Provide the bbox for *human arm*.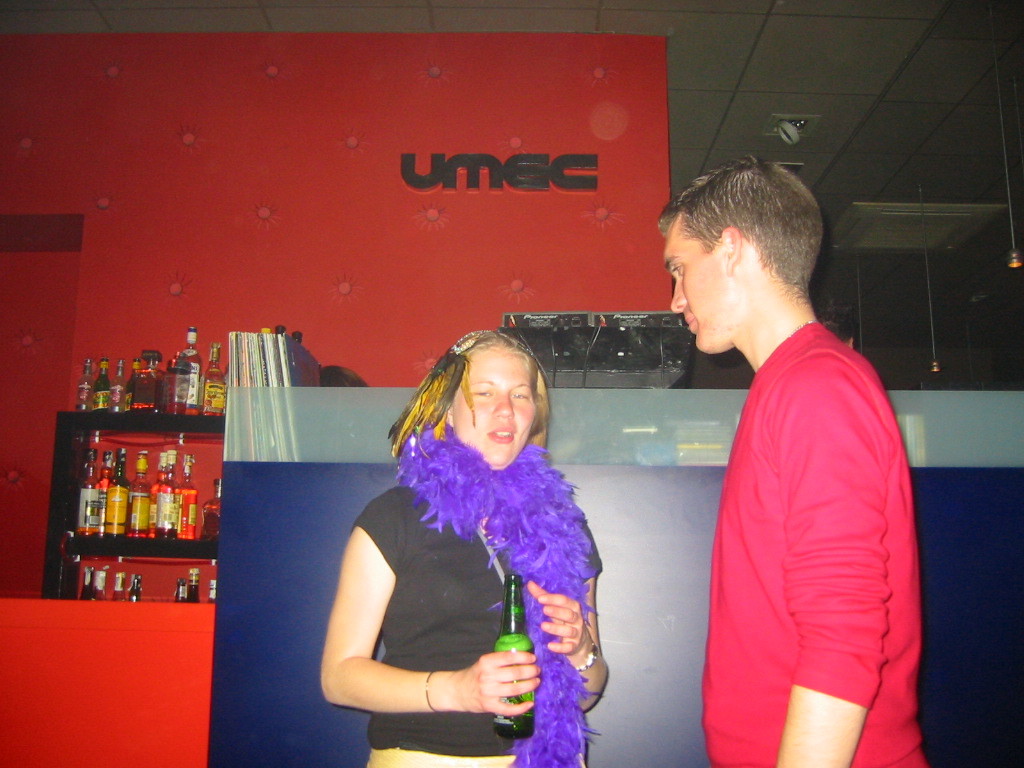
{"left": 525, "top": 506, "right": 619, "bottom": 710}.
